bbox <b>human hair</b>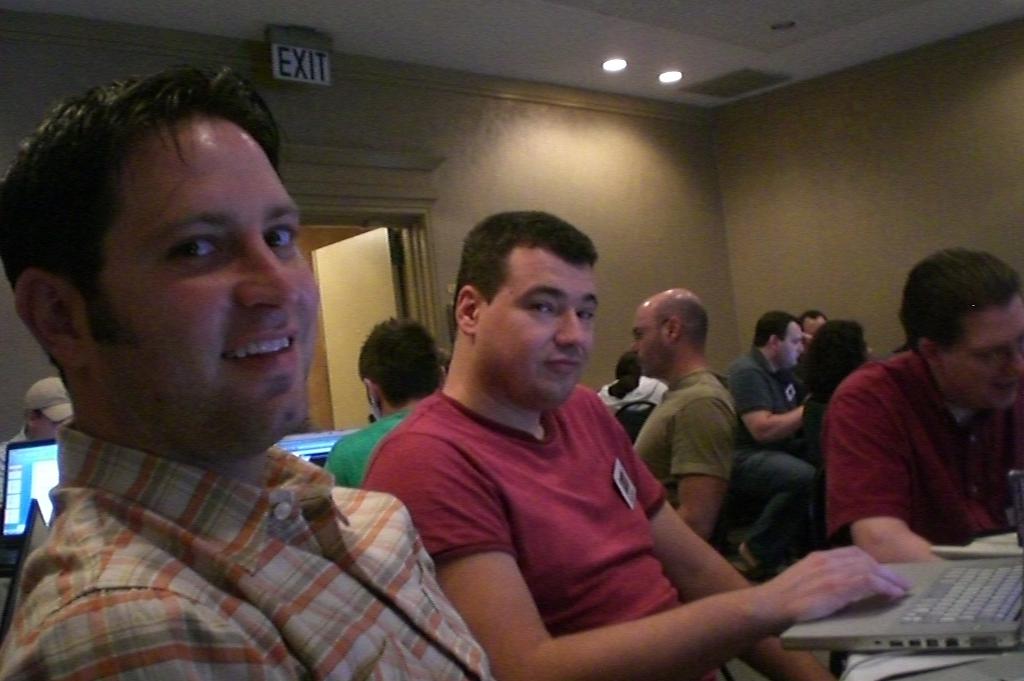
rect(797, 308, 824, 333)
